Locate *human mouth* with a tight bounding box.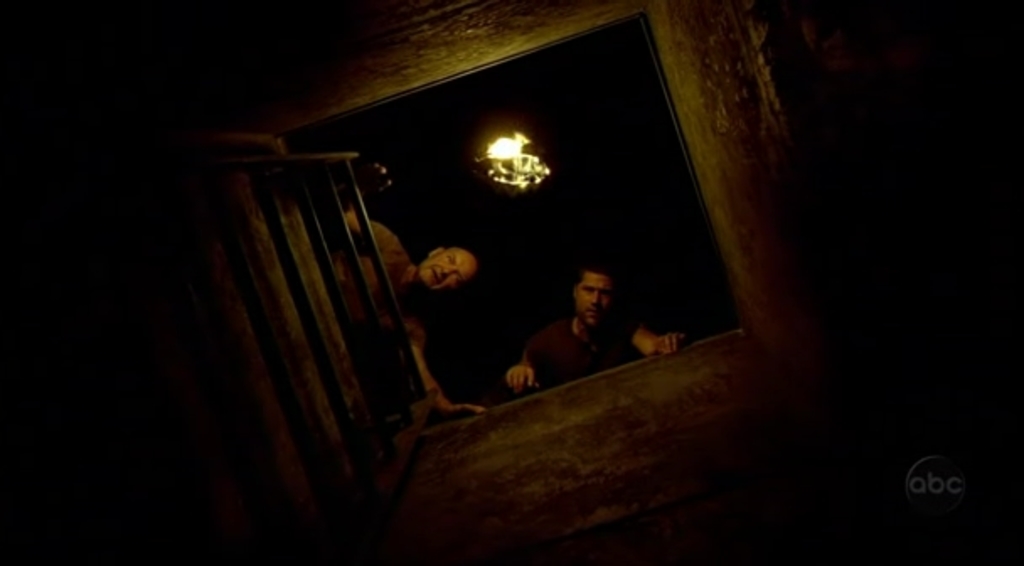
bbox(433, 268, 438, 281).
